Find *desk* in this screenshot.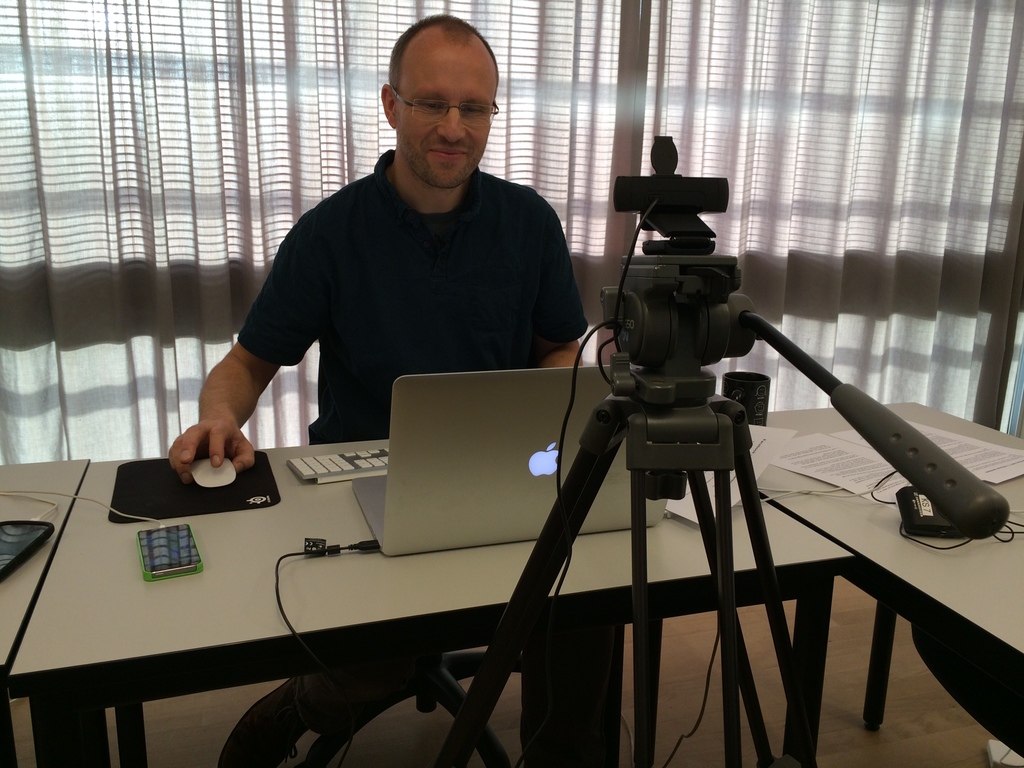
The bounding box for *desk* is <bbox>8, 437, 852, 767</bbox>.
